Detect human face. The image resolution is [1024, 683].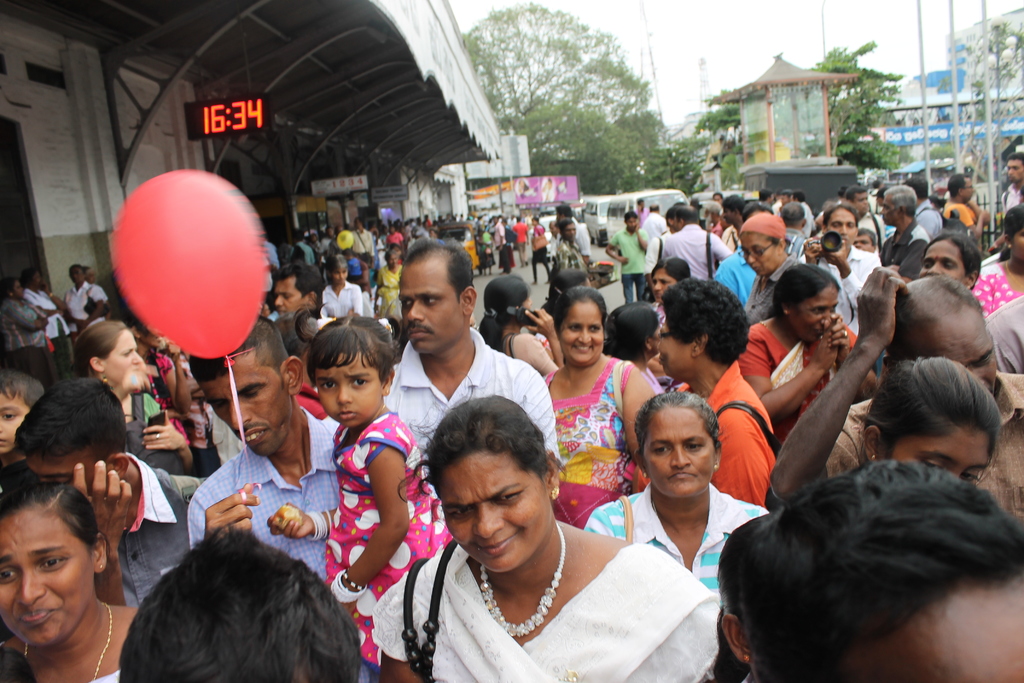
391, 246, 466, 356.
